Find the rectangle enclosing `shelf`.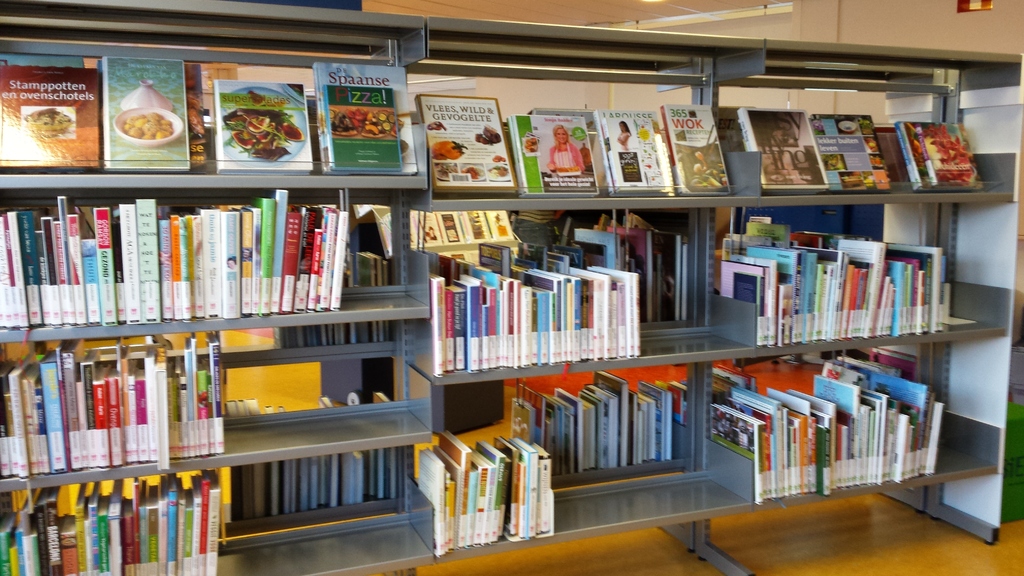
0,0,1023,575.
